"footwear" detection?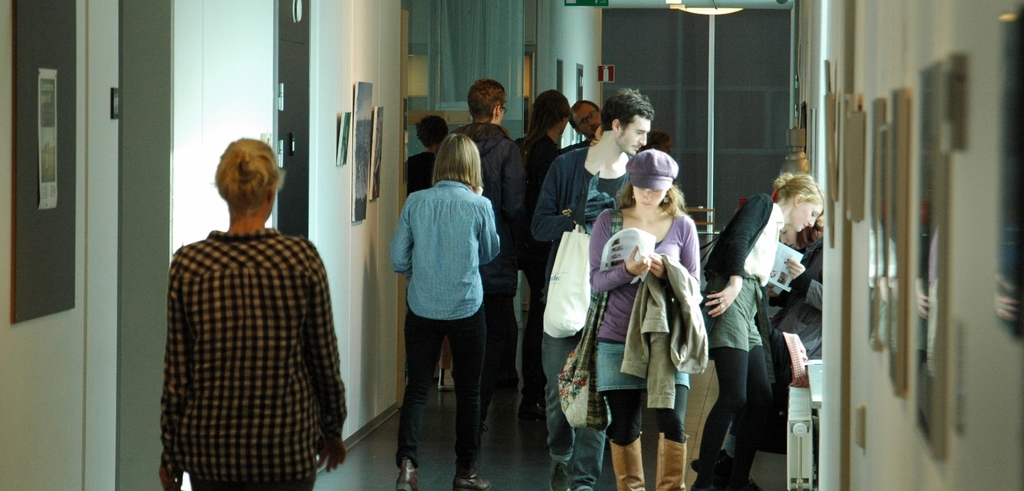
[578,488,598,490]
